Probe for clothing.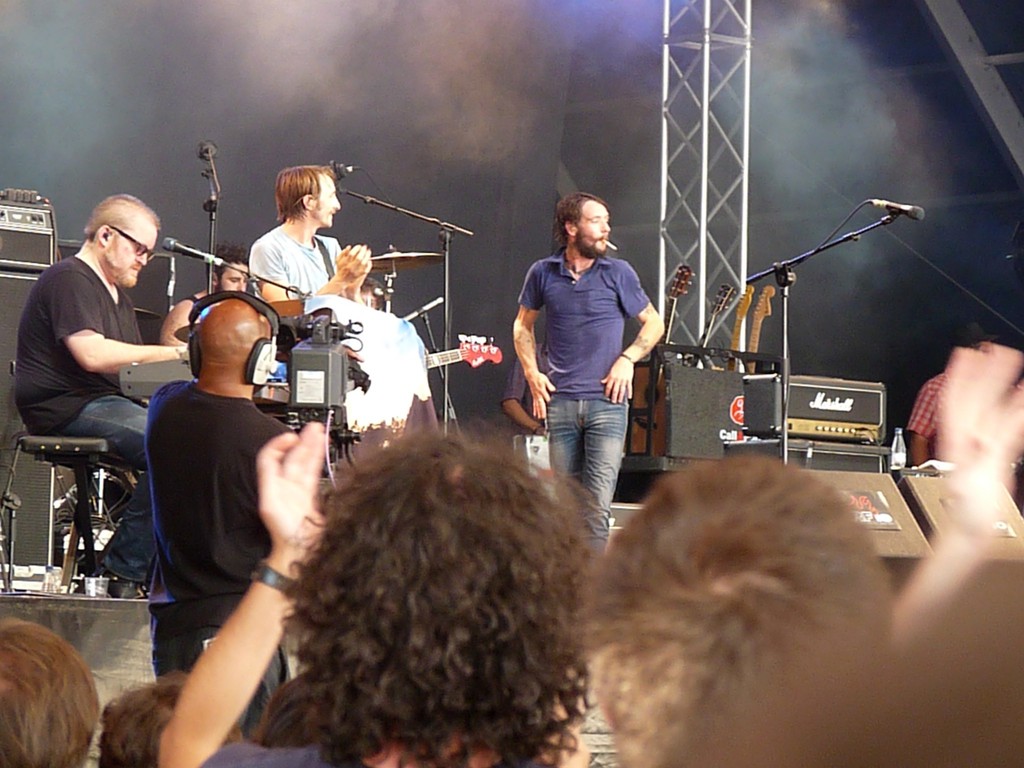
Probe result: x1=534 y1=395 x2=625 y2=575.
